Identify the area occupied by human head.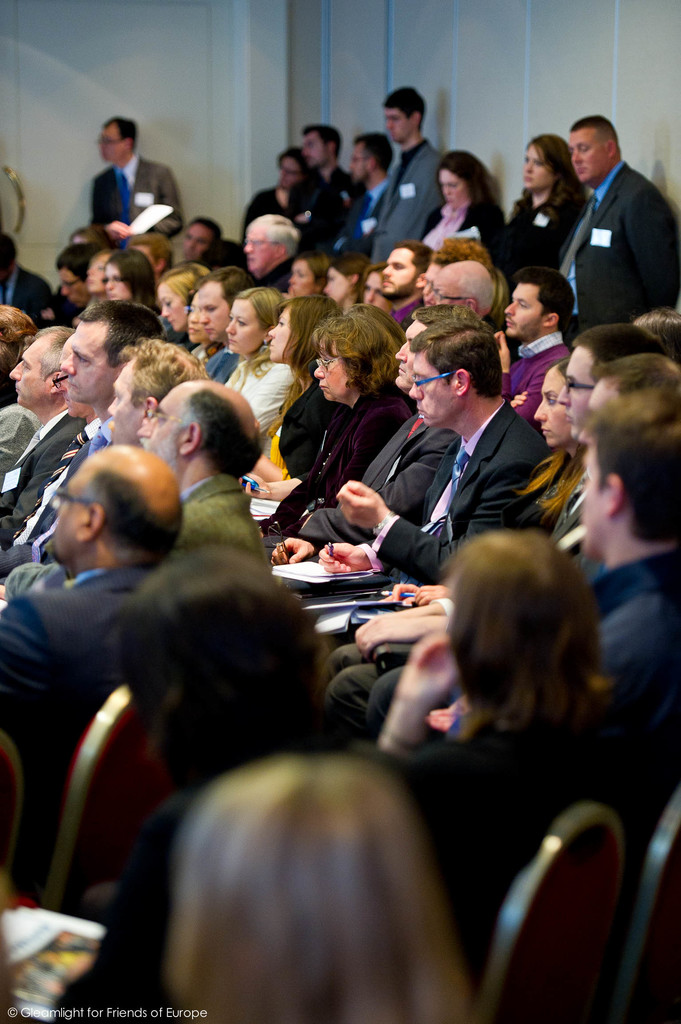
Area: 175,218,221,259.
